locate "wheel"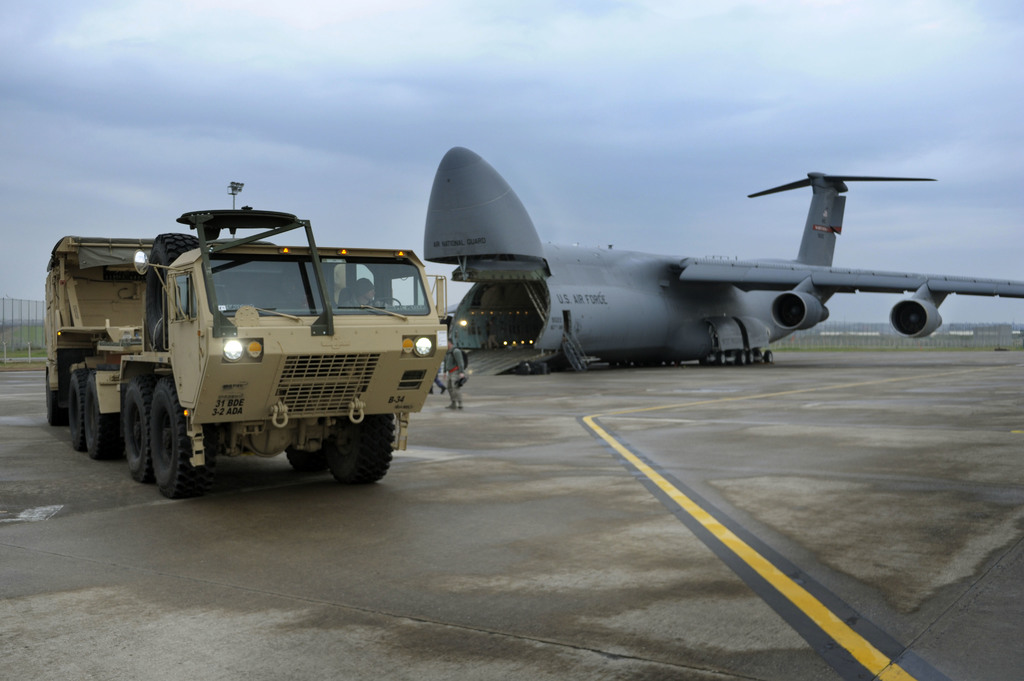
bbox(67, 362, 91, 453)
